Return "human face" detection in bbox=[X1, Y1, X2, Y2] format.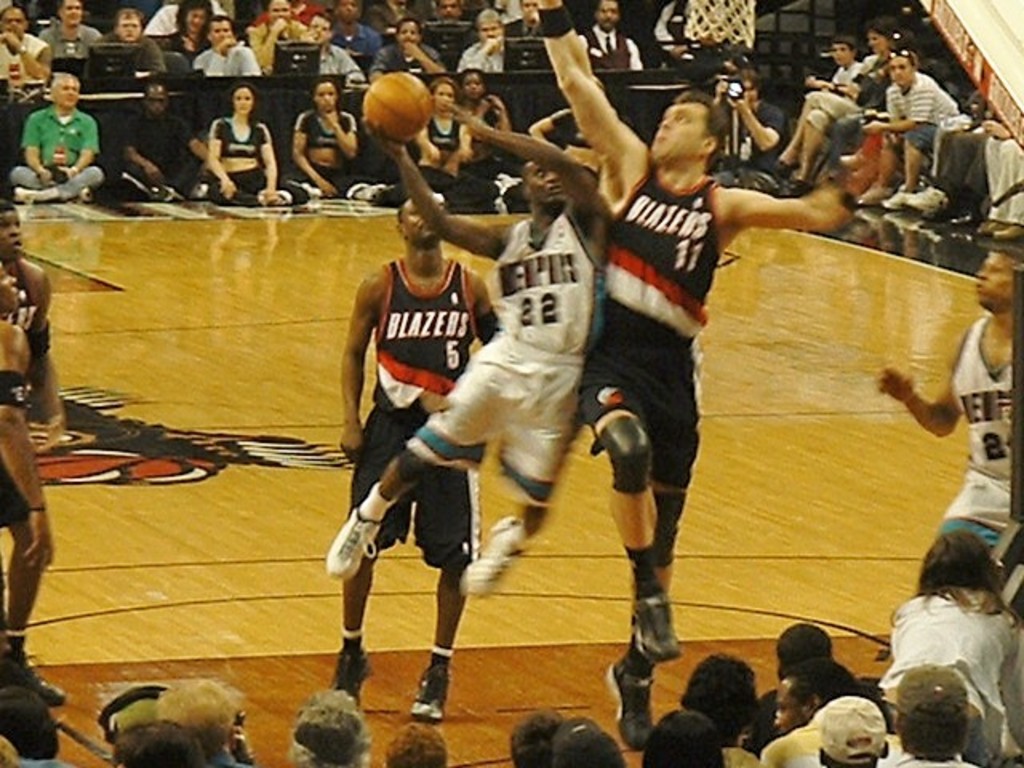
bbox=[0, 211, 22, 254].
